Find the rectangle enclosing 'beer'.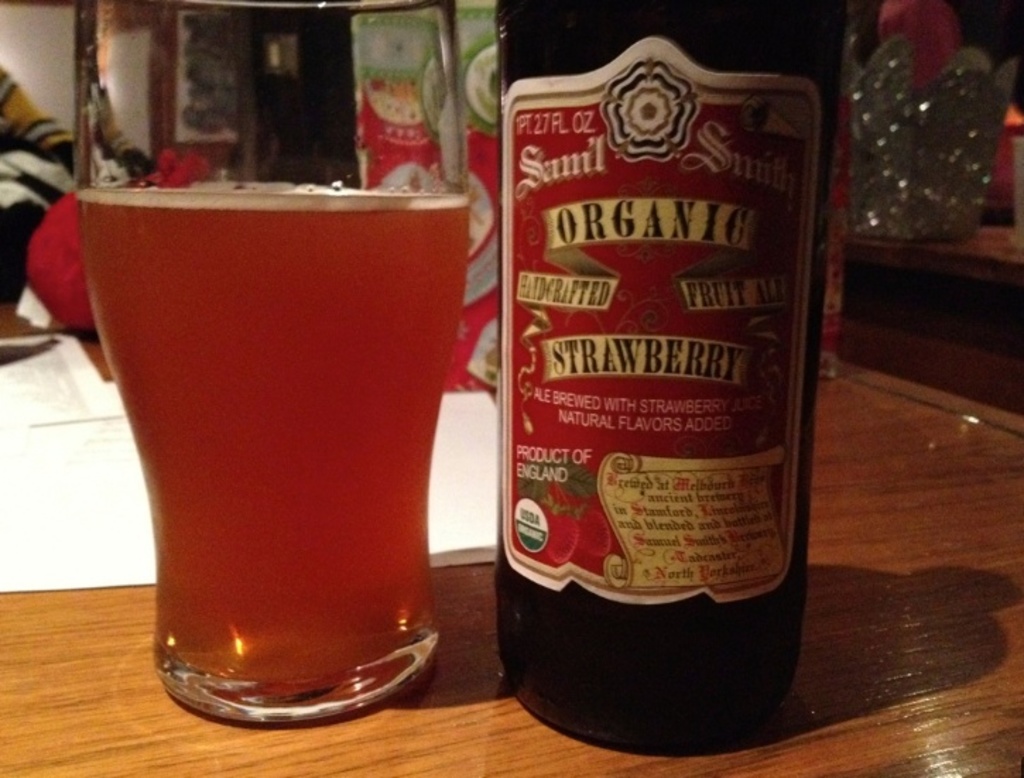
(left=497, top=0, right=812, bottom=753).
